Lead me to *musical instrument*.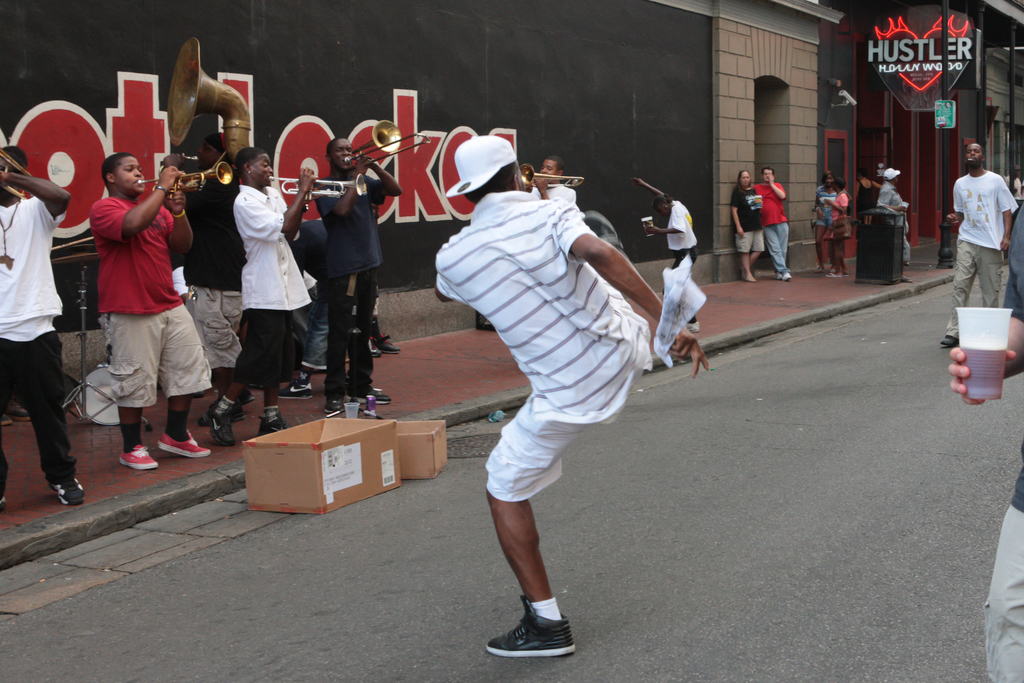
Lead to 265:172:364:201.
